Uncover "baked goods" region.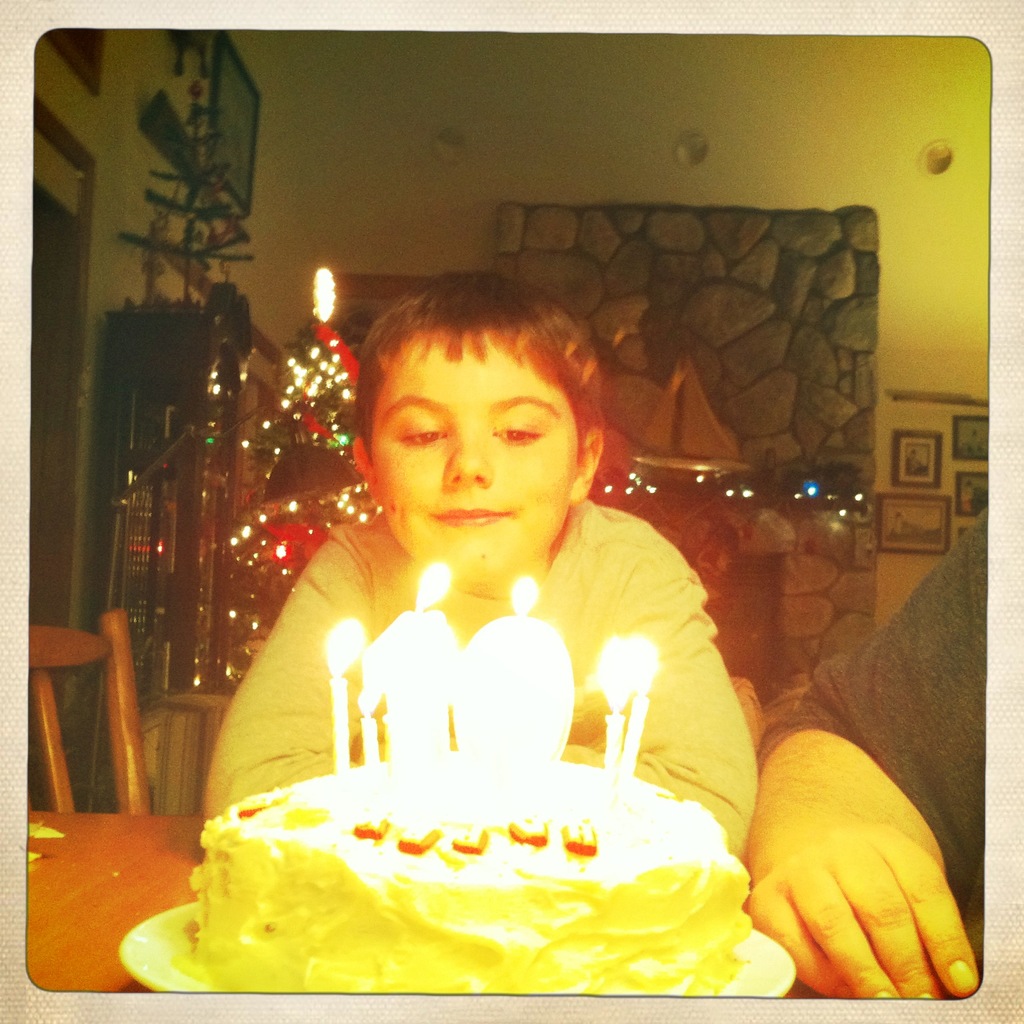
Uncovered: Rect(158, 742, 768, 988).
